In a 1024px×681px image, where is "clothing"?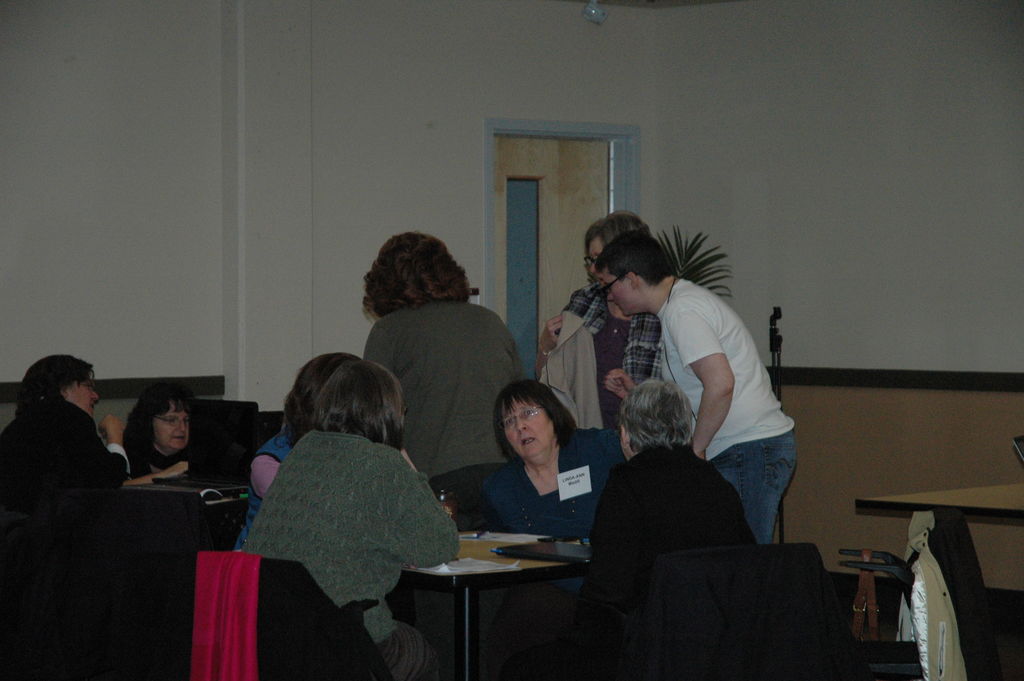
pyautogui.locateOnScreen(0, 394, 123, 520).
